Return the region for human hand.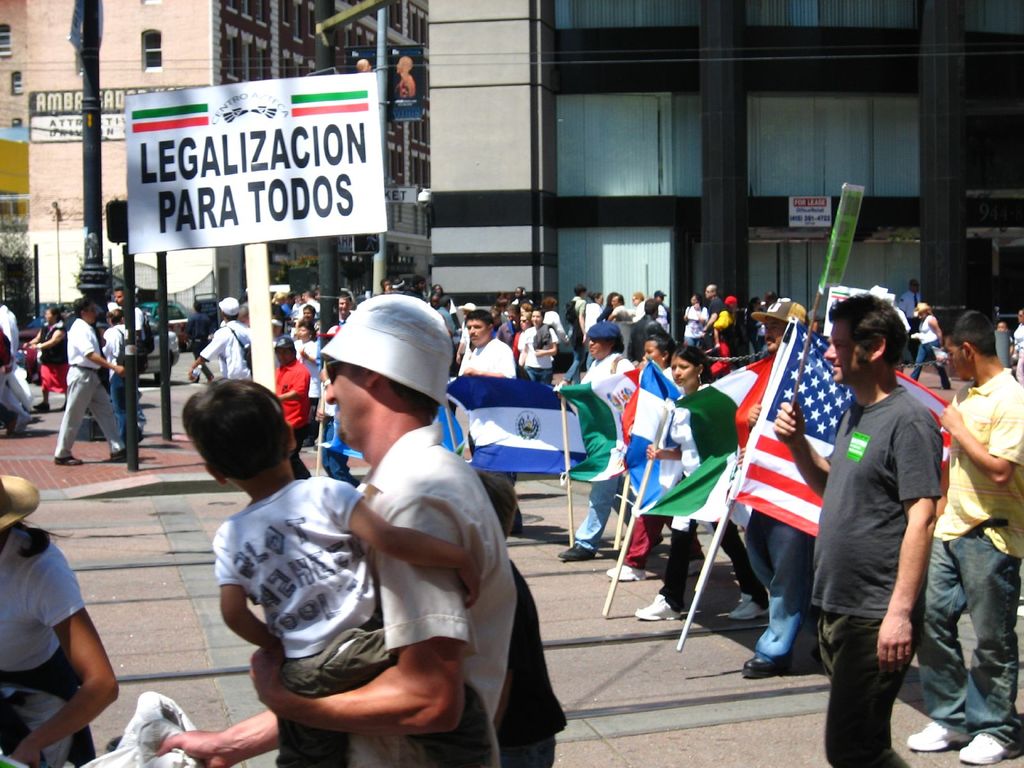
crop(579, 330, 589, 344).
